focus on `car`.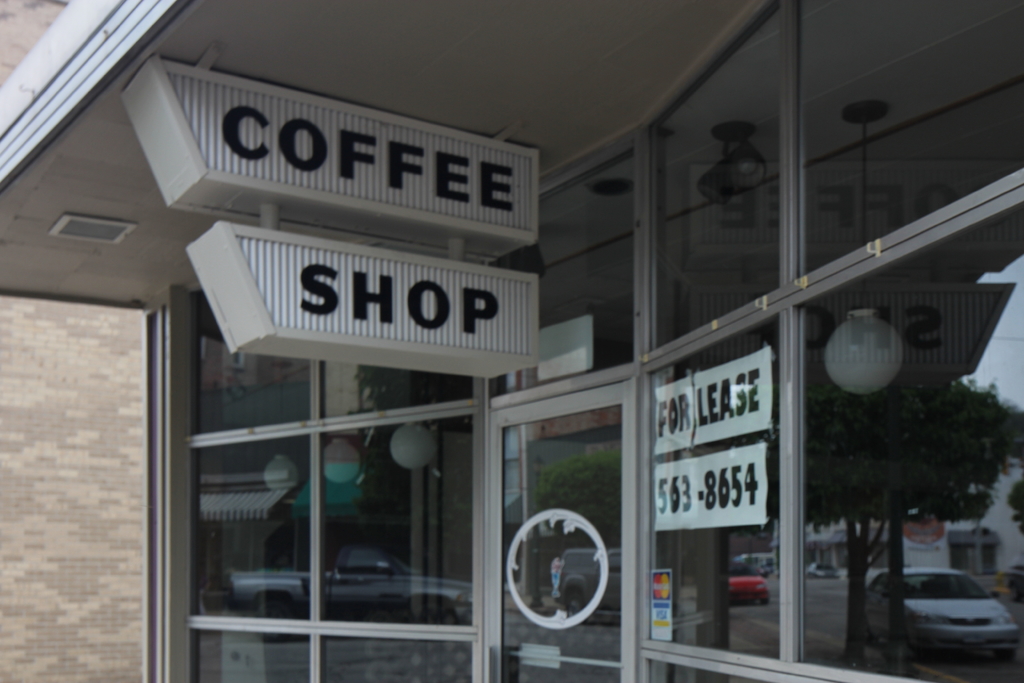
Focused at rect(556, 547, 628, 628).
